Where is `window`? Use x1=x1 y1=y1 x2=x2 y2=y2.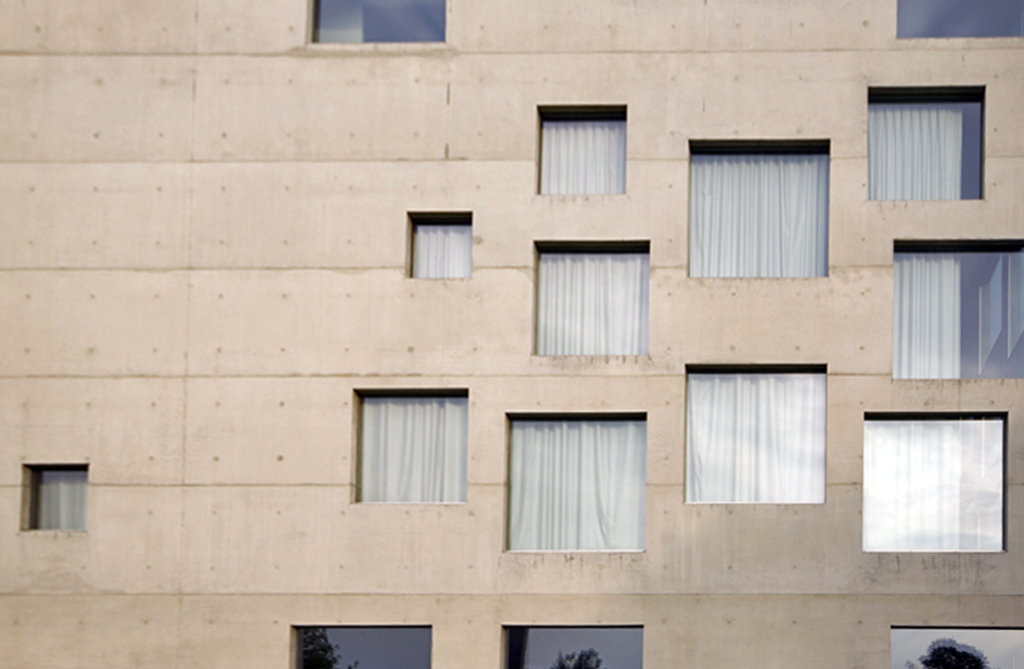
x1=894 y1=0 x2=1023 y2=40.
